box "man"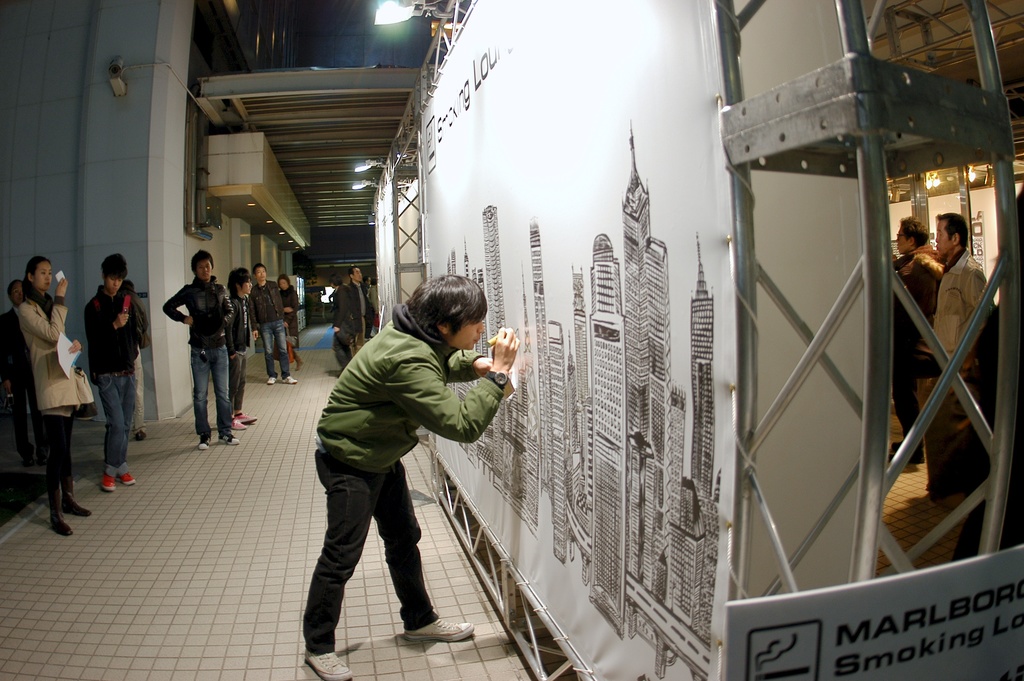
bbox=[359, 274, 379, 342]
